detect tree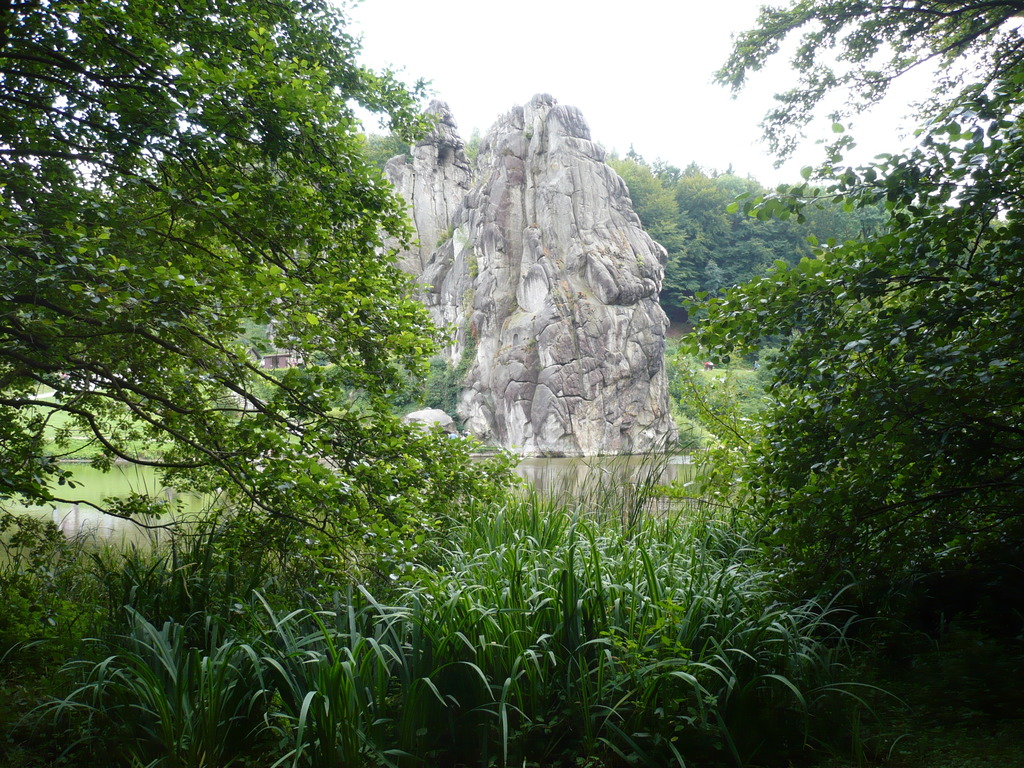
{"x1": 45, "y1": 17, "x2": 443, "y2": 702}
